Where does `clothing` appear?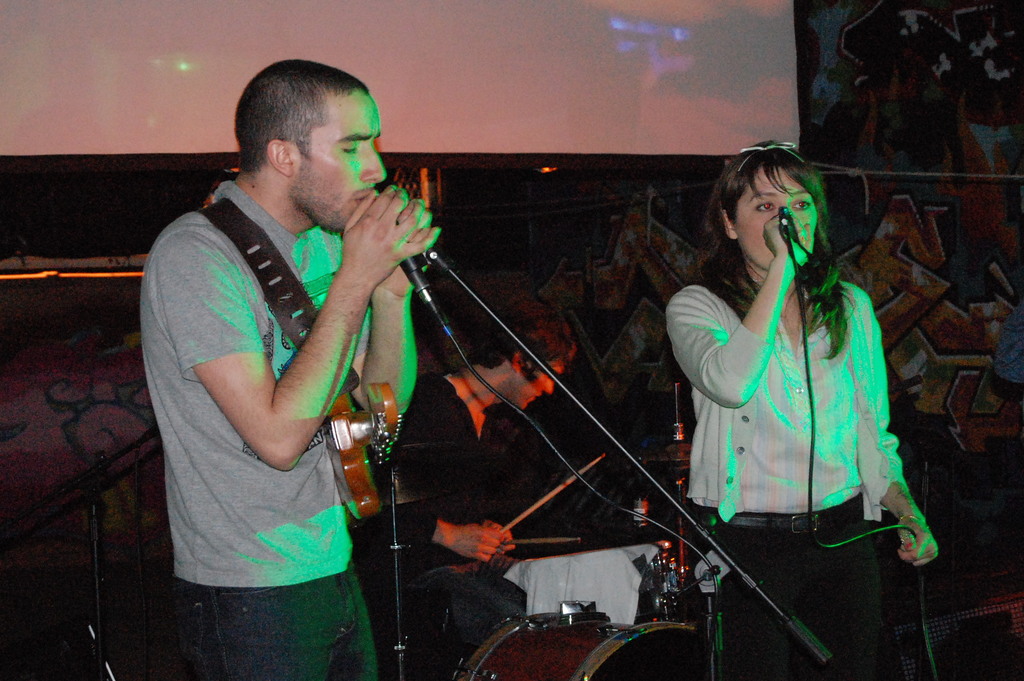
Appears at rect(383, 372, 580, 641).
